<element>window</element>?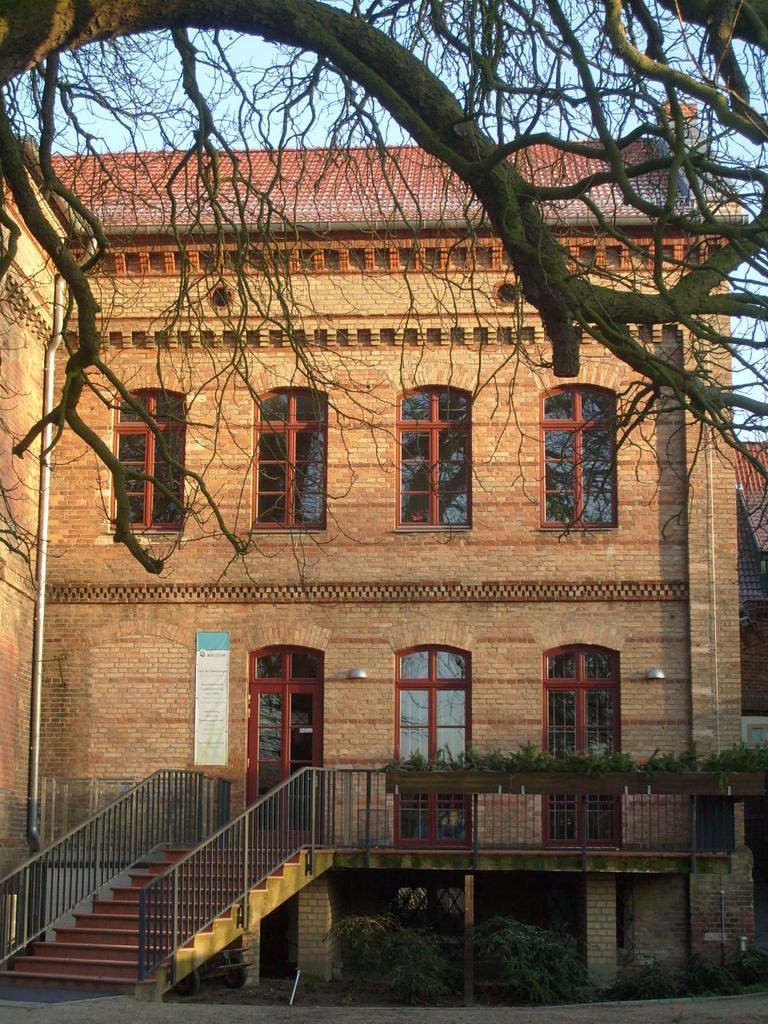
box(110, 389, 190, 533)
